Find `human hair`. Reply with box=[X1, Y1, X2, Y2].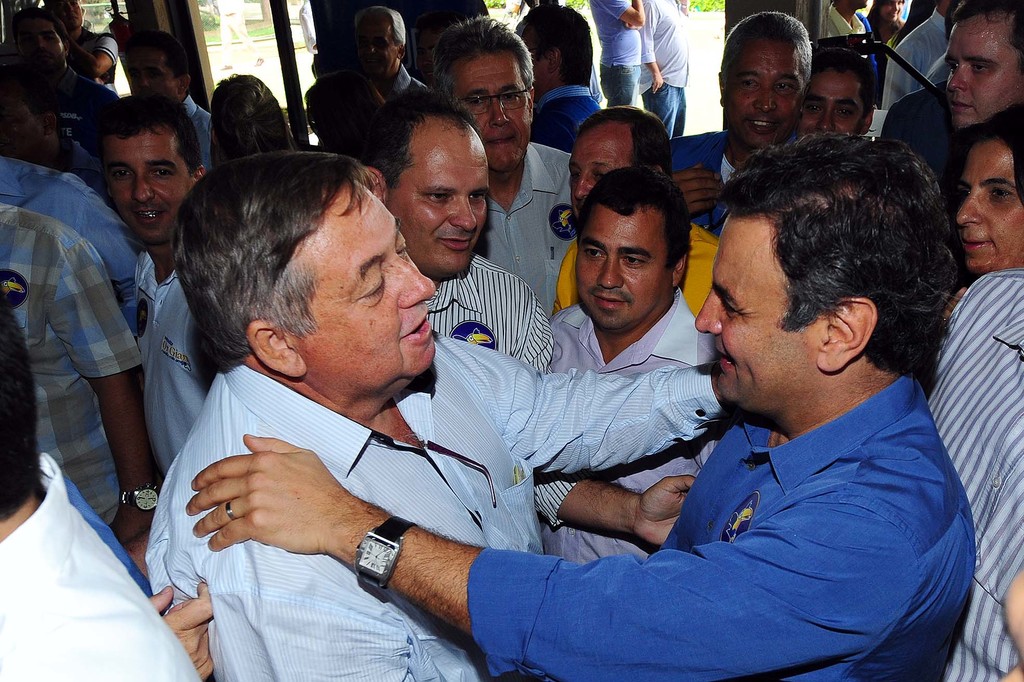
box=[946, 0, 1023, 76].
